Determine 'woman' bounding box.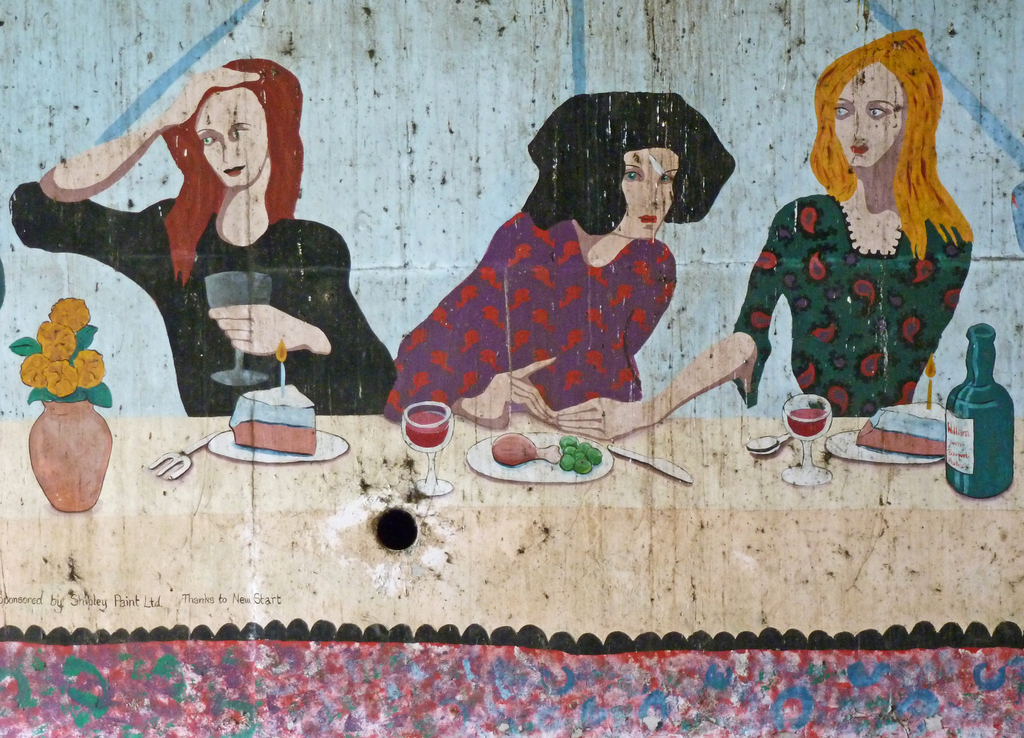
Determined: rect(384, 92, 735, 432).
